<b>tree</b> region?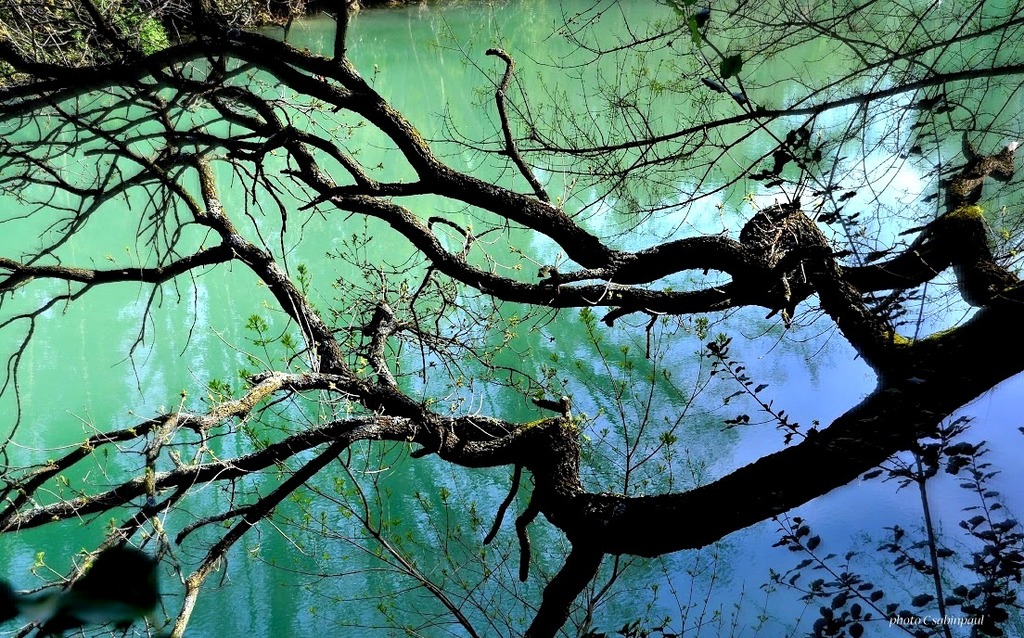
detection(0, 0, 1020, 637)
